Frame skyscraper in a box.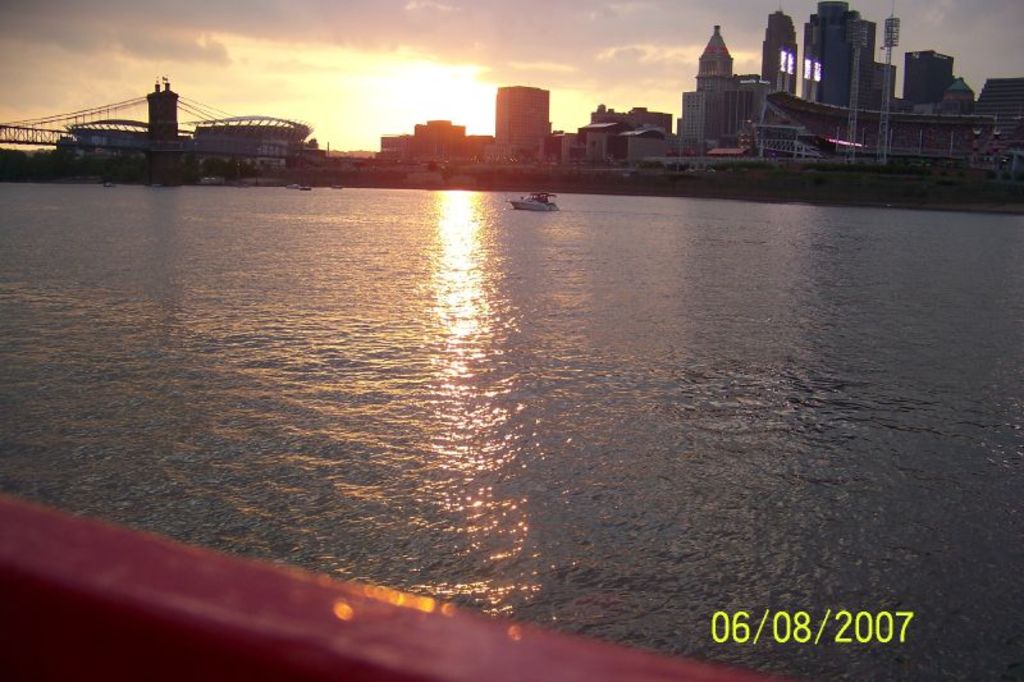
489,84,549,157.
